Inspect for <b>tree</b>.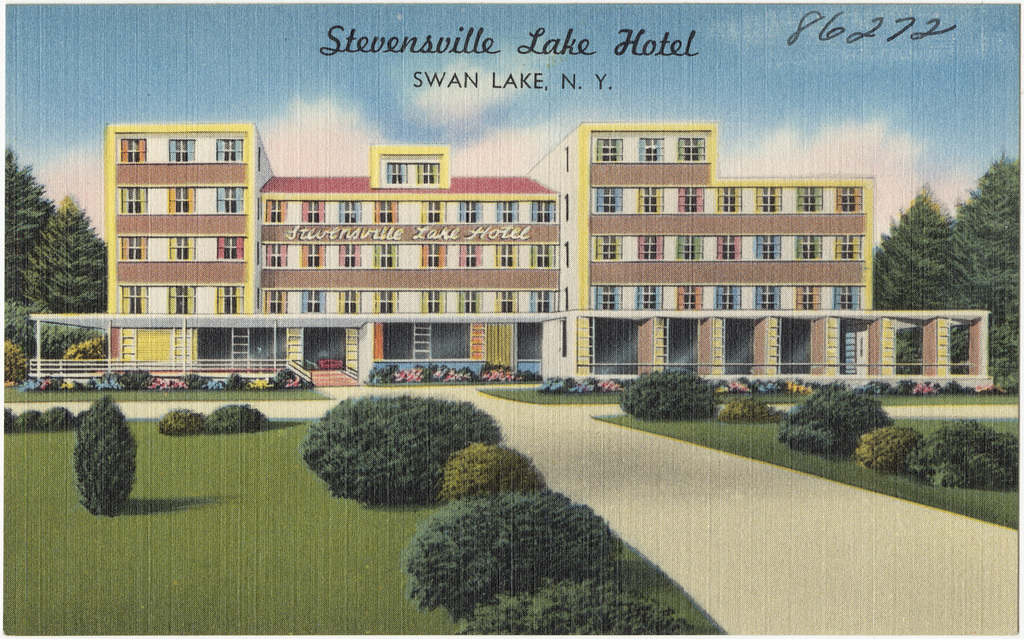
Inspection: {"left": 16, "top": 188, "right": 112, "bottom": 317}.
